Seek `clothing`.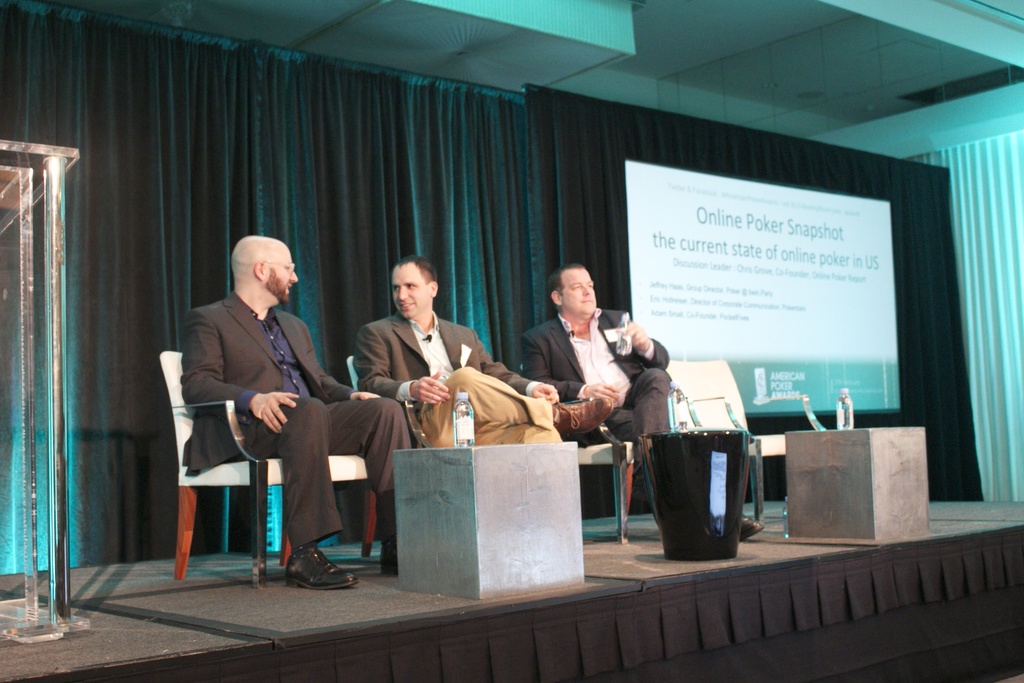
detection(351, 311, 558, 443).
